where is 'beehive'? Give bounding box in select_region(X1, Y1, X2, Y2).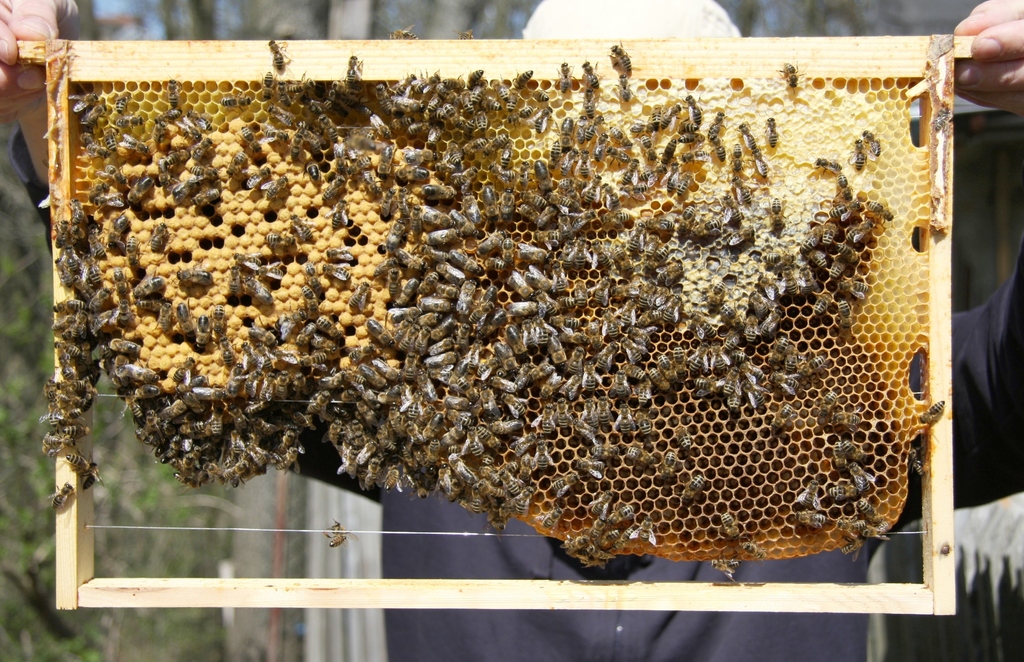
select_region(17, 33, 978, 610).
